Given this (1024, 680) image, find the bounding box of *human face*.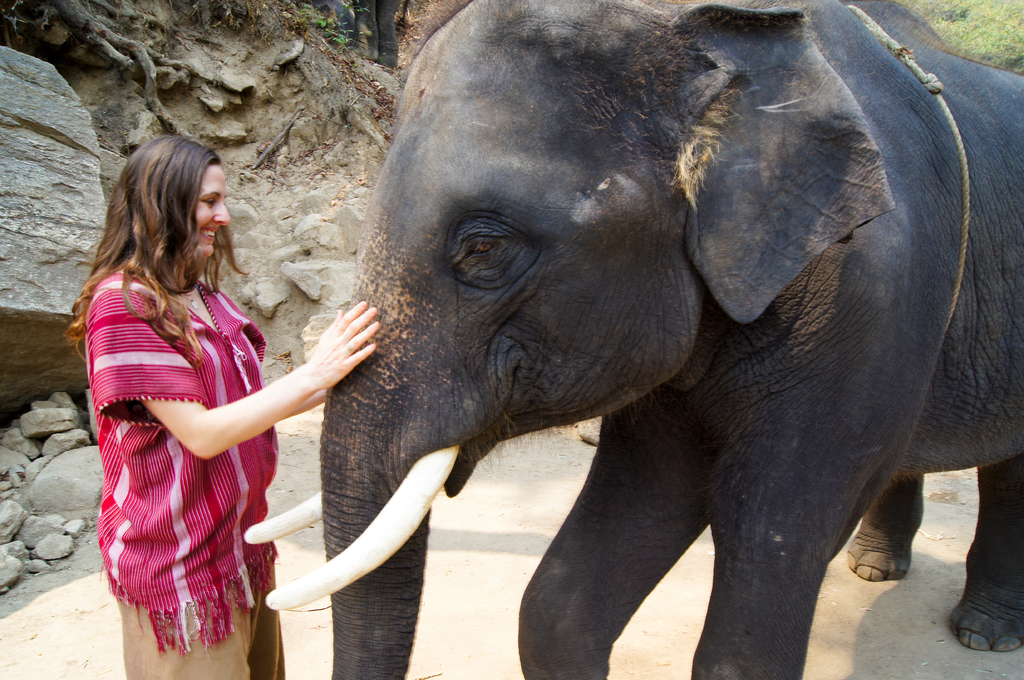
(left=198, top=165, right=232, bottom=260).
